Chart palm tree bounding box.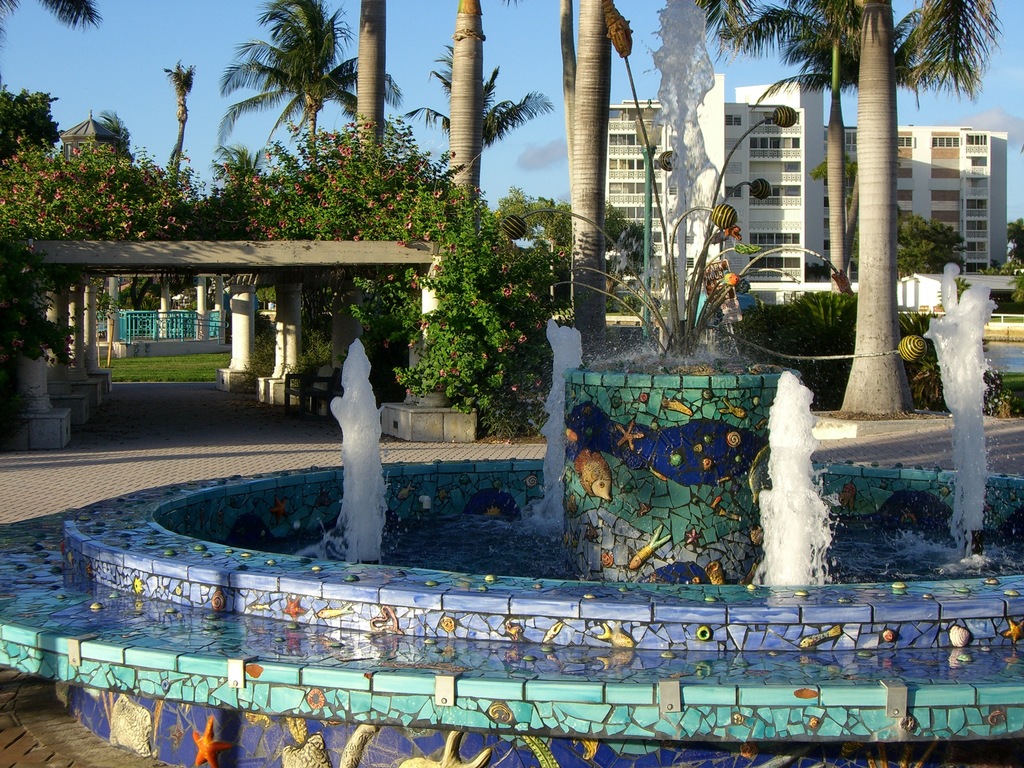
Charted: [x1=694, y1=0, x2=1003, y2=405].
